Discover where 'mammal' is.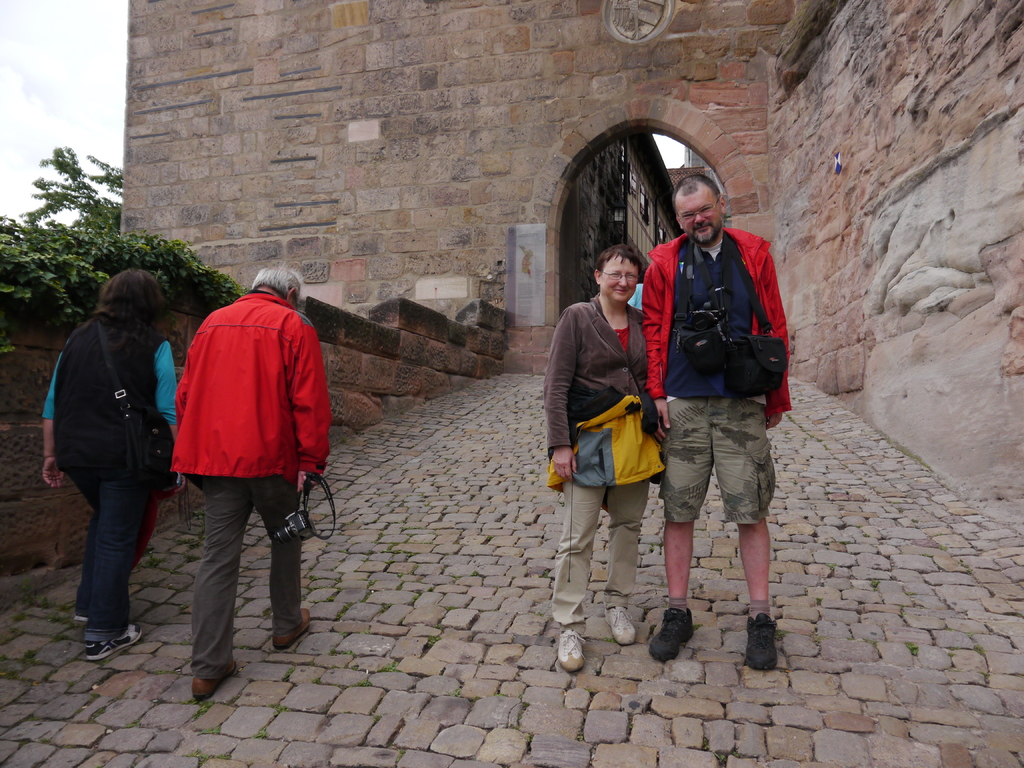
Discovered at box=[42, 271, 179, 657].
